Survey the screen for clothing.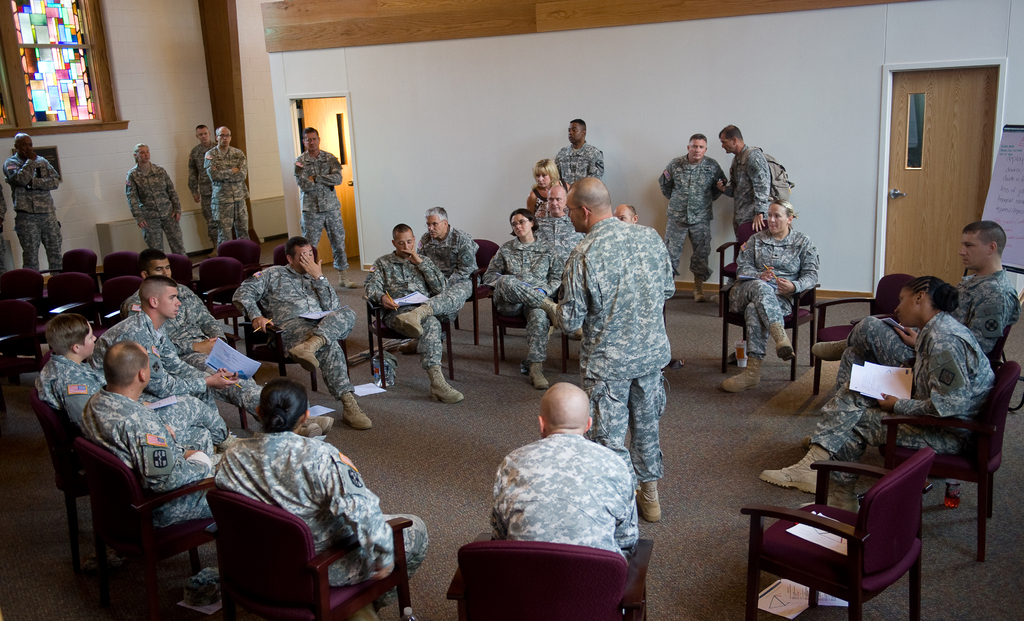
Survey found: x1=35 y1=337 x2=97 y2=421.
